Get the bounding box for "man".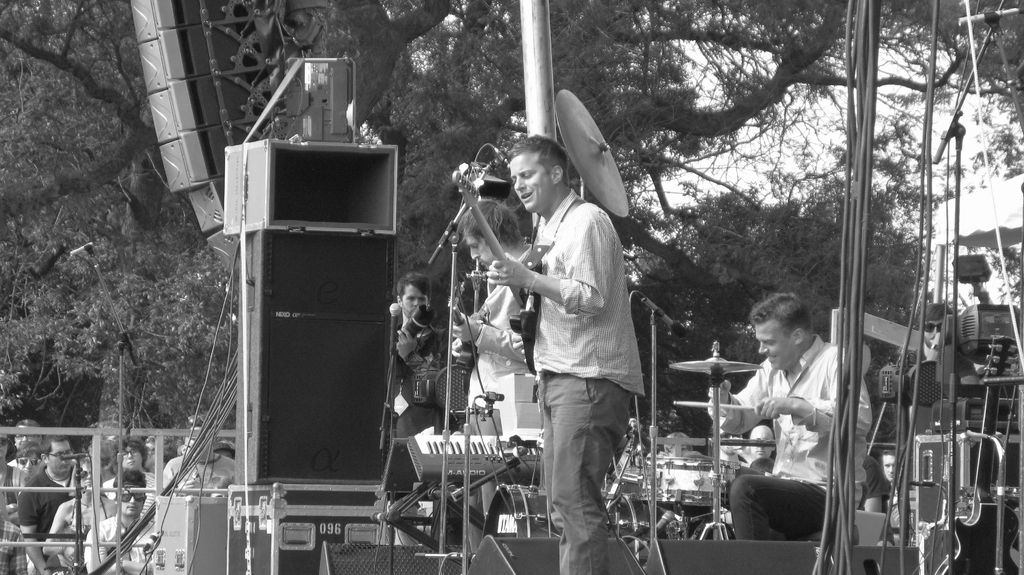
pyautogui.locateOnScreen(152, 416, 249, 509).
